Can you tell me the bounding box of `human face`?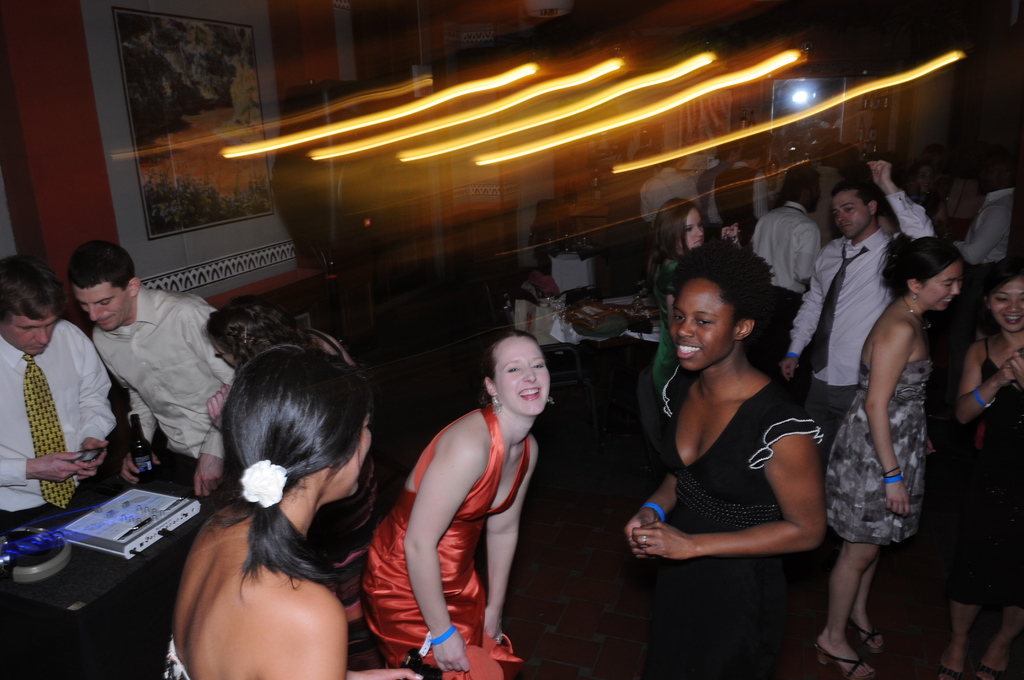
[x1=670, y1=277, x2=736, y2=374].
